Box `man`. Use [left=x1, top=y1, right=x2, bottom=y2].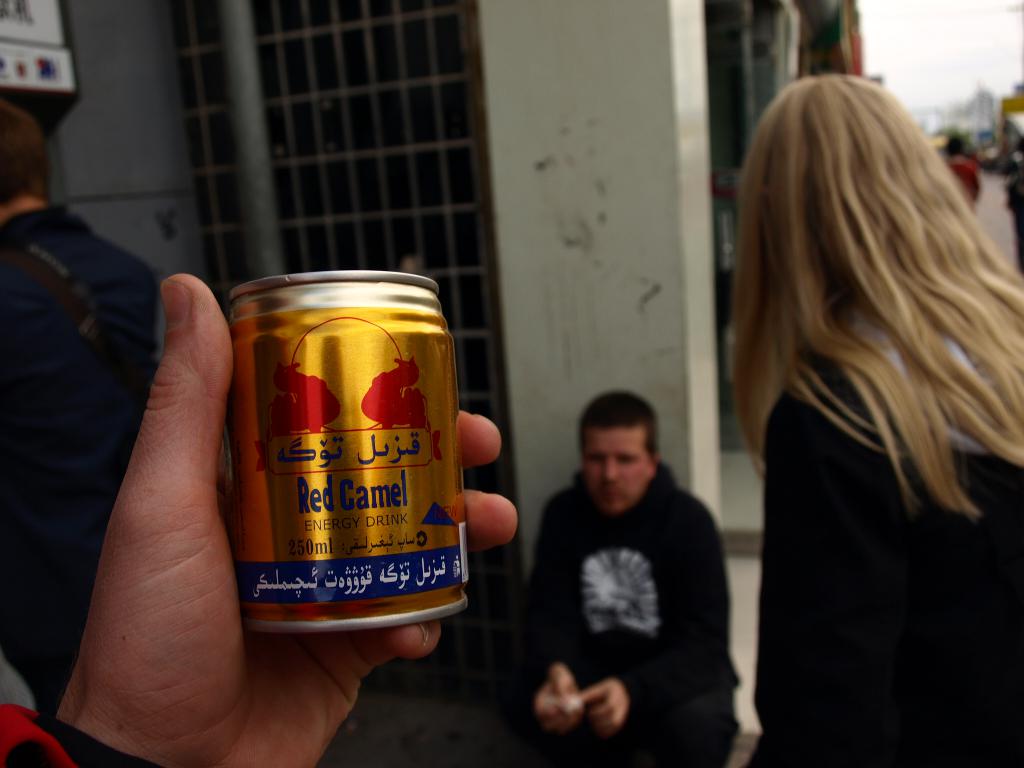
[left=0, top=270, right=521, bottom=767].
